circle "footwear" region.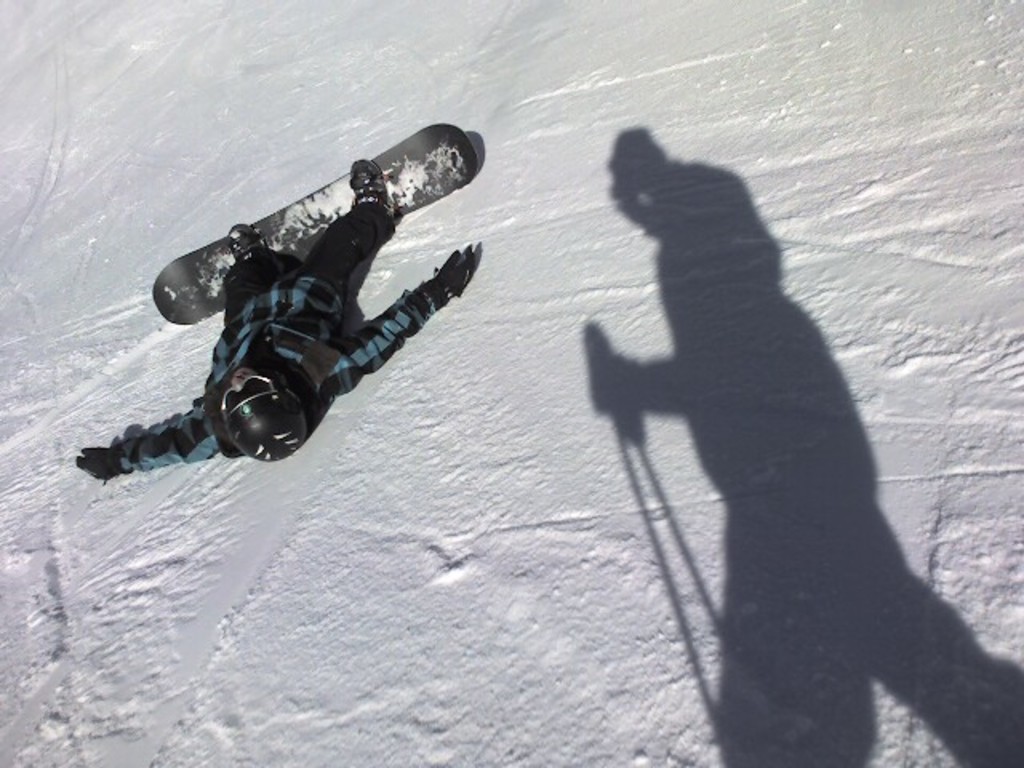
Region: box=[342, 154, 394, 208].
